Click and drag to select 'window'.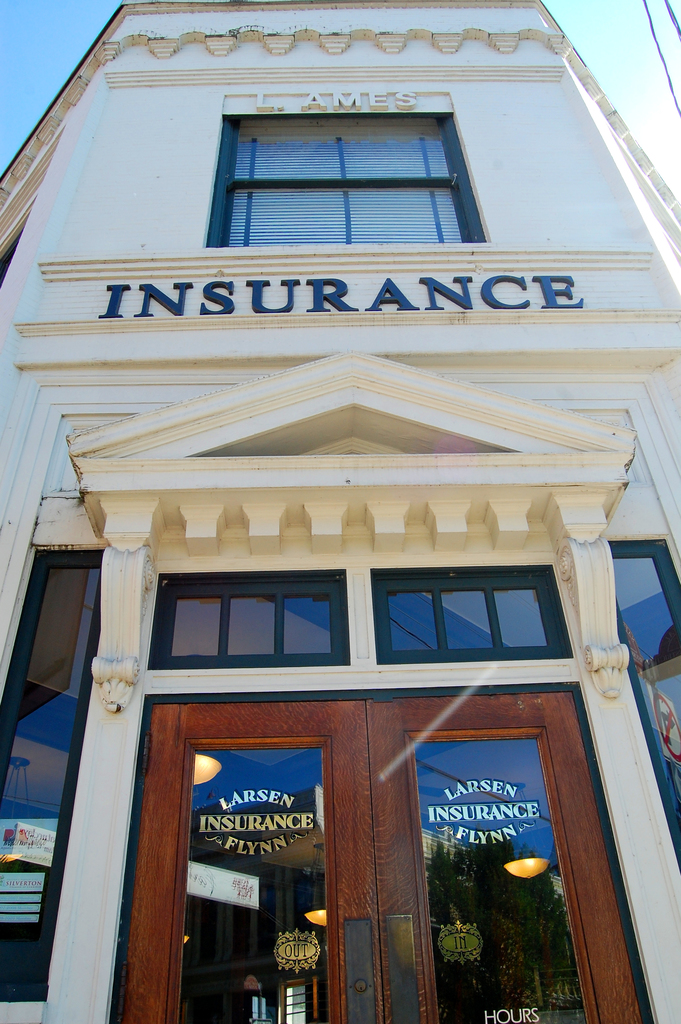
Selection: [208,101,503,223].
